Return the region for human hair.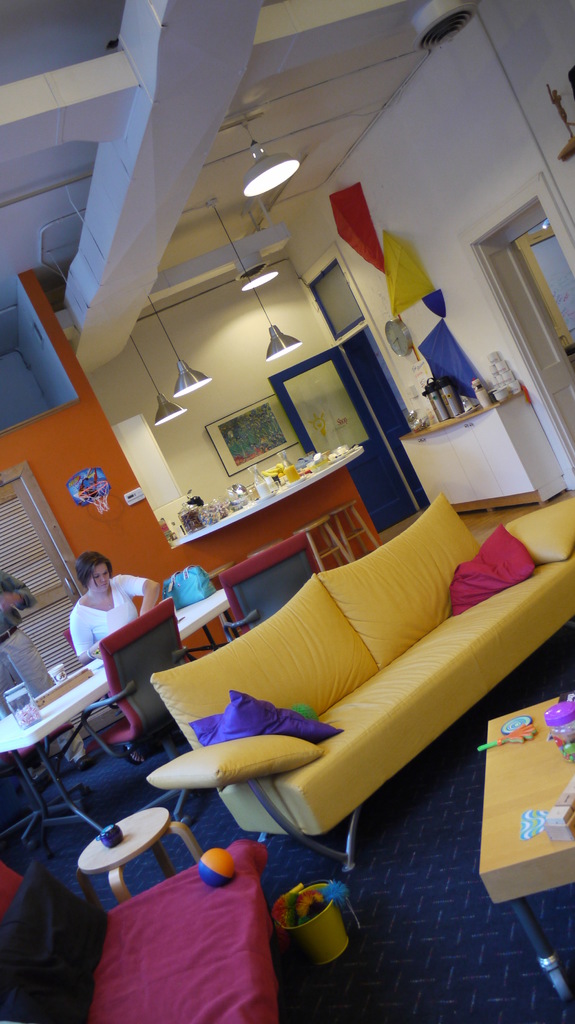
[left=73, top=546, right=111, bottom=584].
